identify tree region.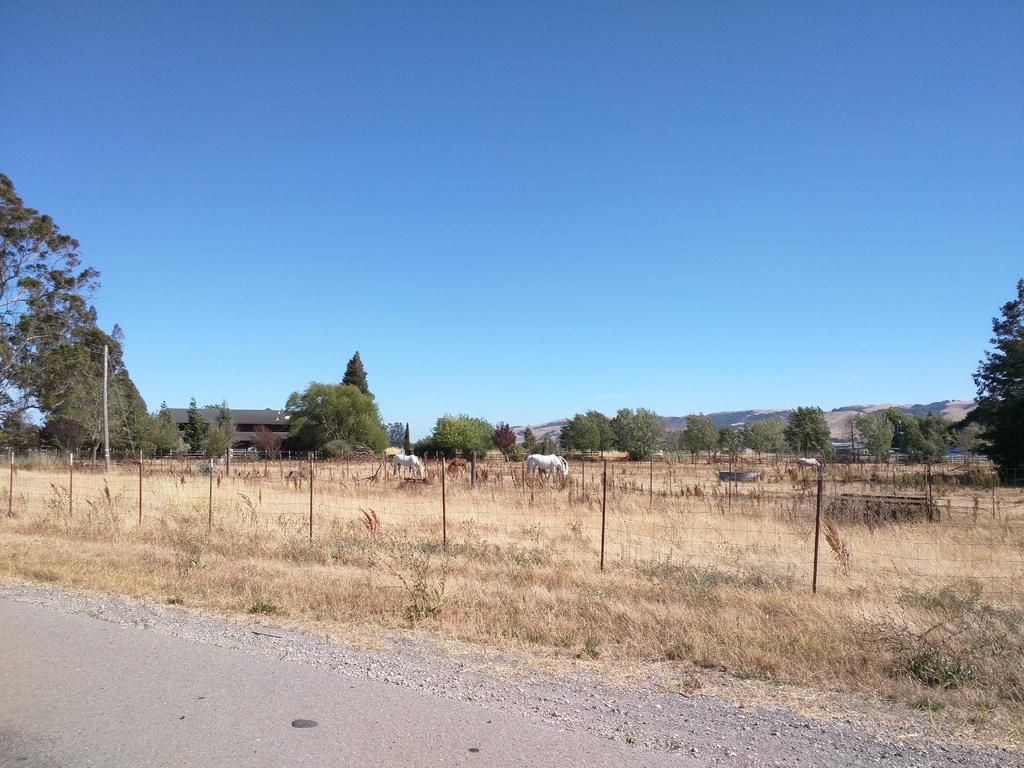
Region: box(584, 408, 614, 451).
